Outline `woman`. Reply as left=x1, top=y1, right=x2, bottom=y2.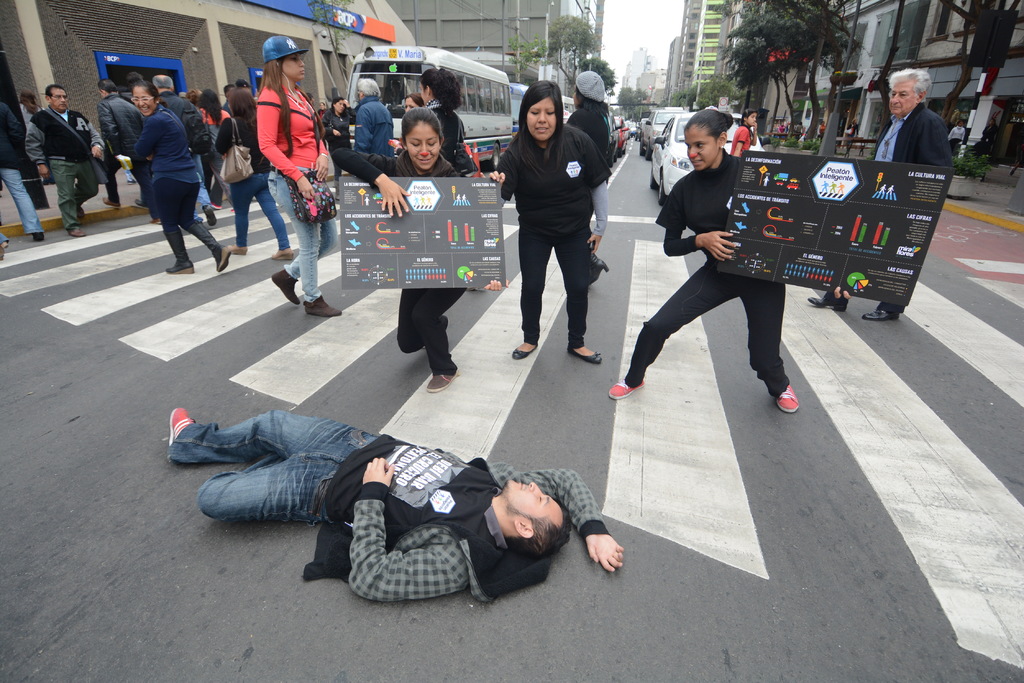
left=333, top=108, right=511, bottom=390.
